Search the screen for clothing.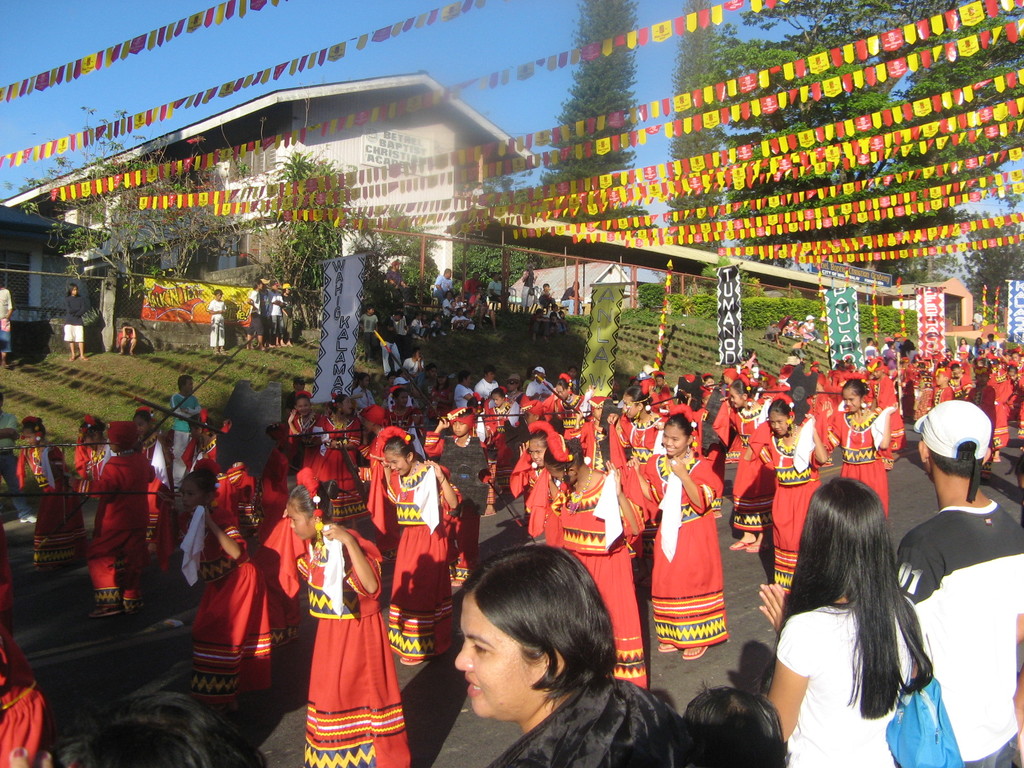
Found at (386, 267, 408, 292).
